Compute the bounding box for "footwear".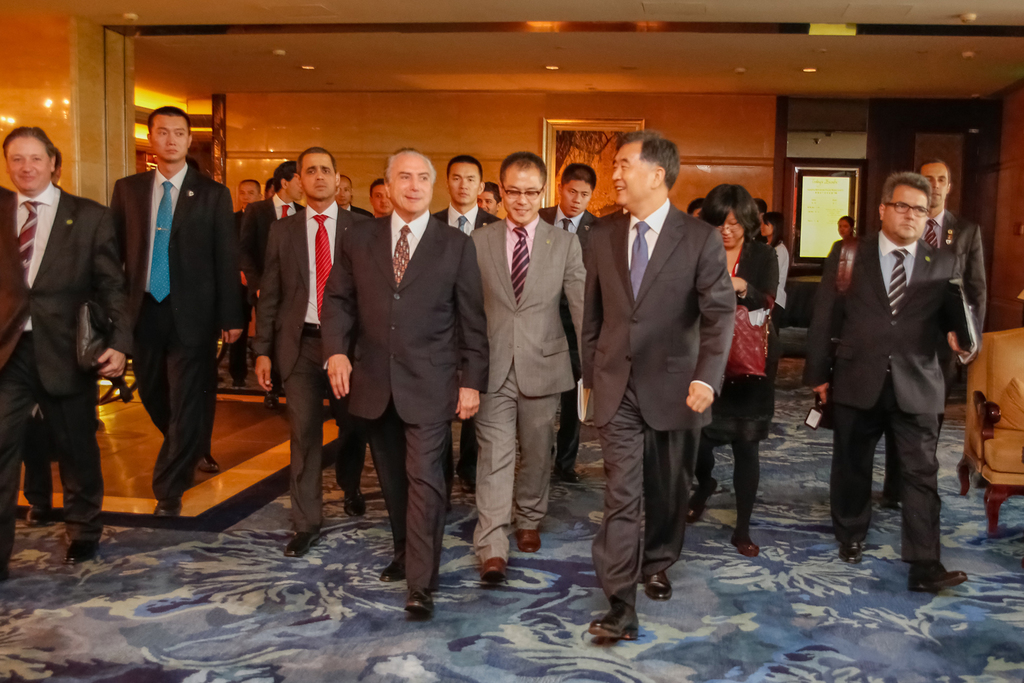
pyautogui.locateOnScreen(836, 544, 863, 562).
